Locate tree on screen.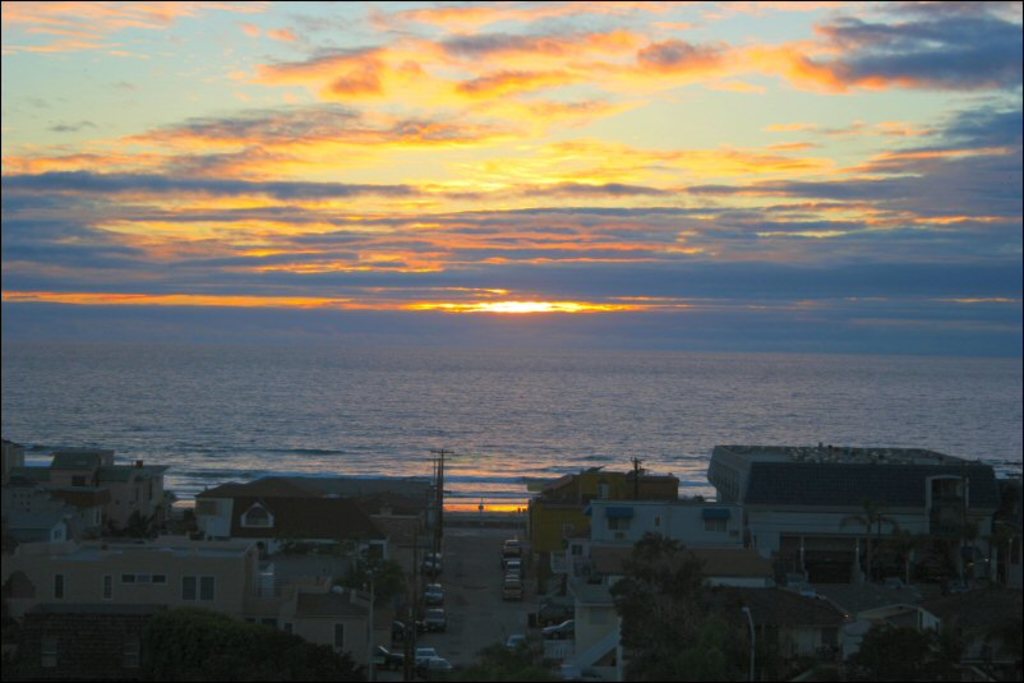
On screen at detection(165, 489, 181, 504).
